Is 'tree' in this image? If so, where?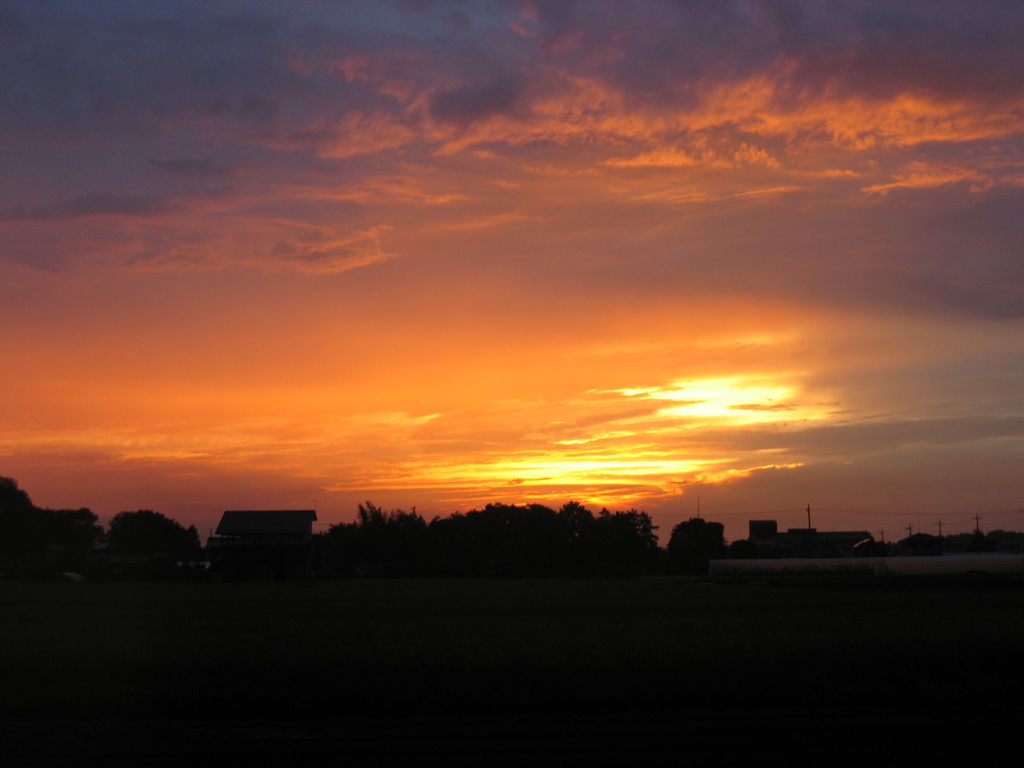
Yes, at (669,519,728,552).
